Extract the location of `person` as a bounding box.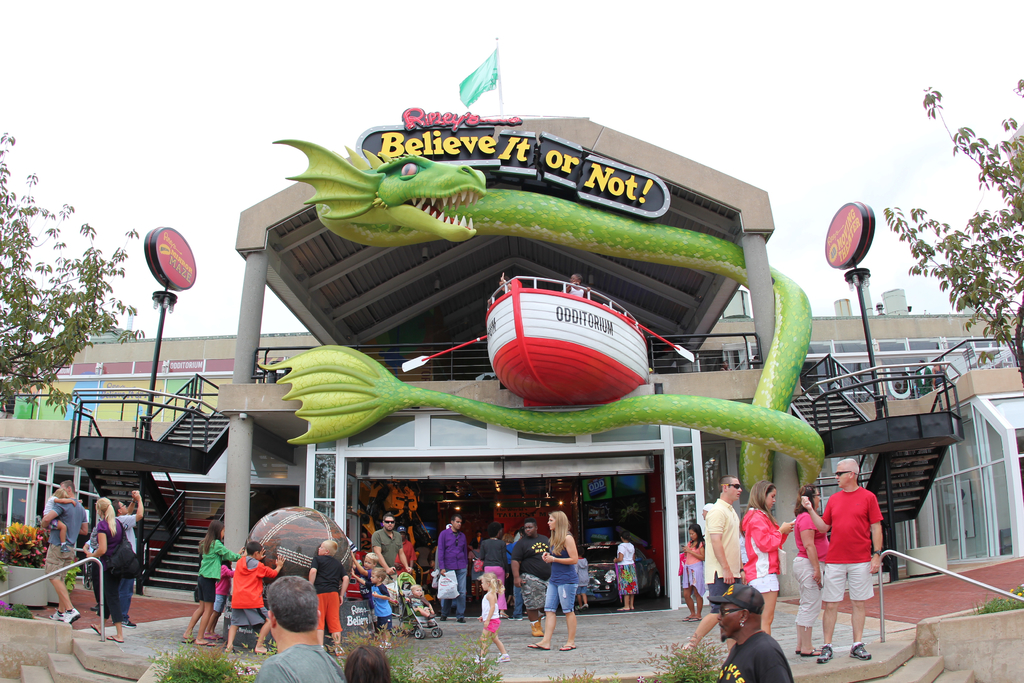
x1=575, y1=548, x2=593, y2=618.
